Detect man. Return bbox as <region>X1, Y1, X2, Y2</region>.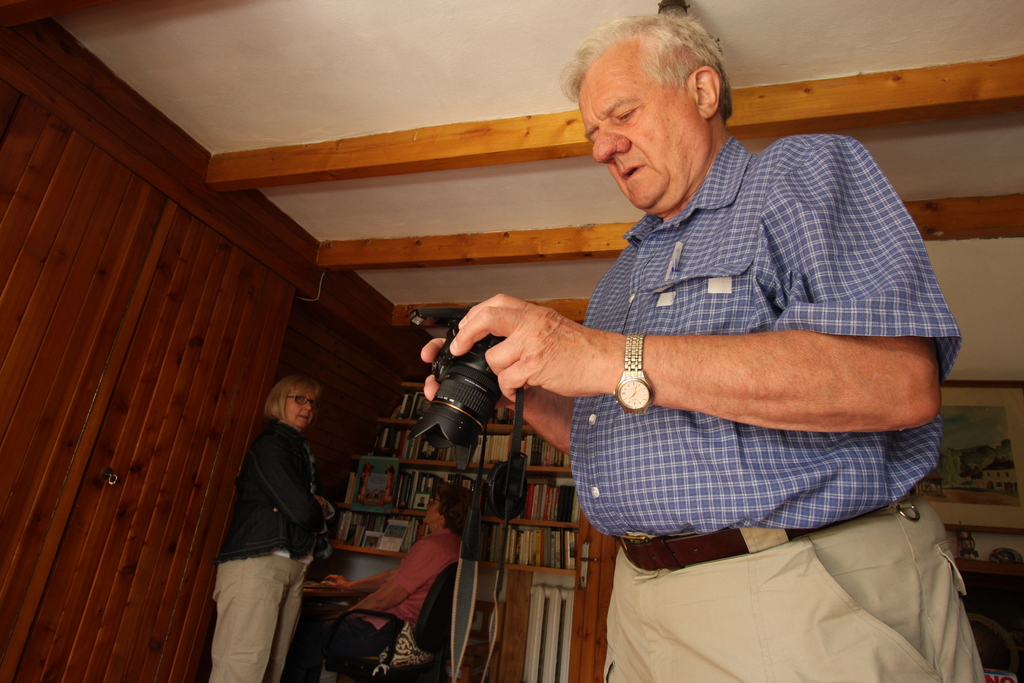
<region>419, 51, 933, 644</region>.
